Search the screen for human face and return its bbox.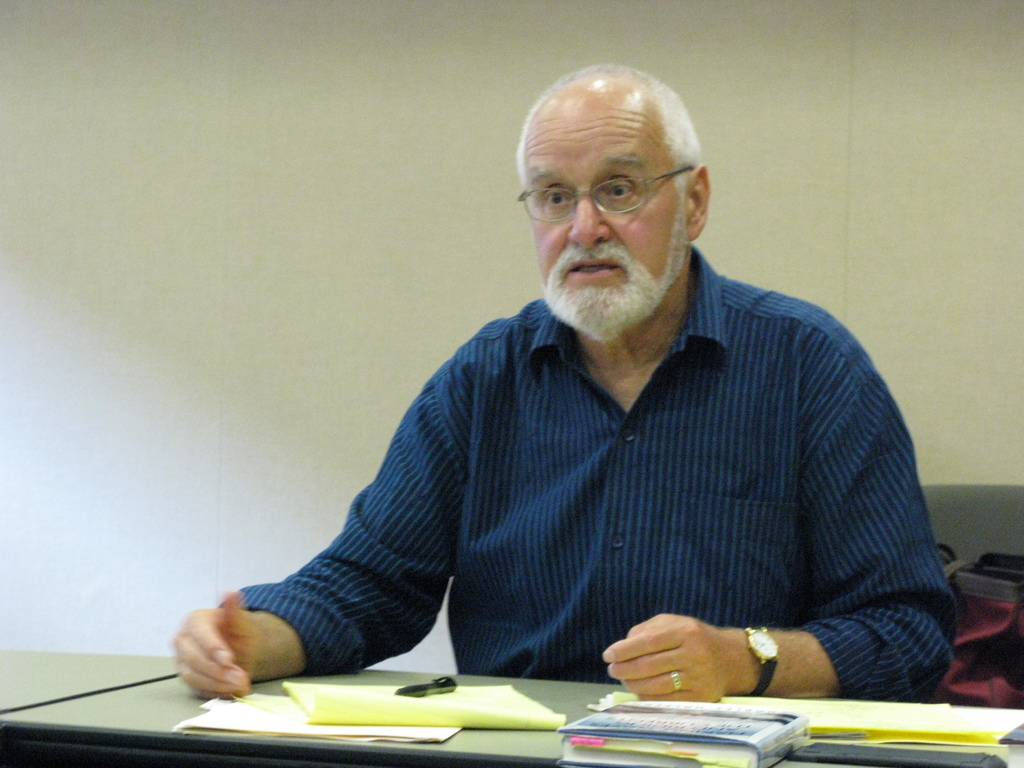
Found: bbox=(521, 115, 690, 329).
